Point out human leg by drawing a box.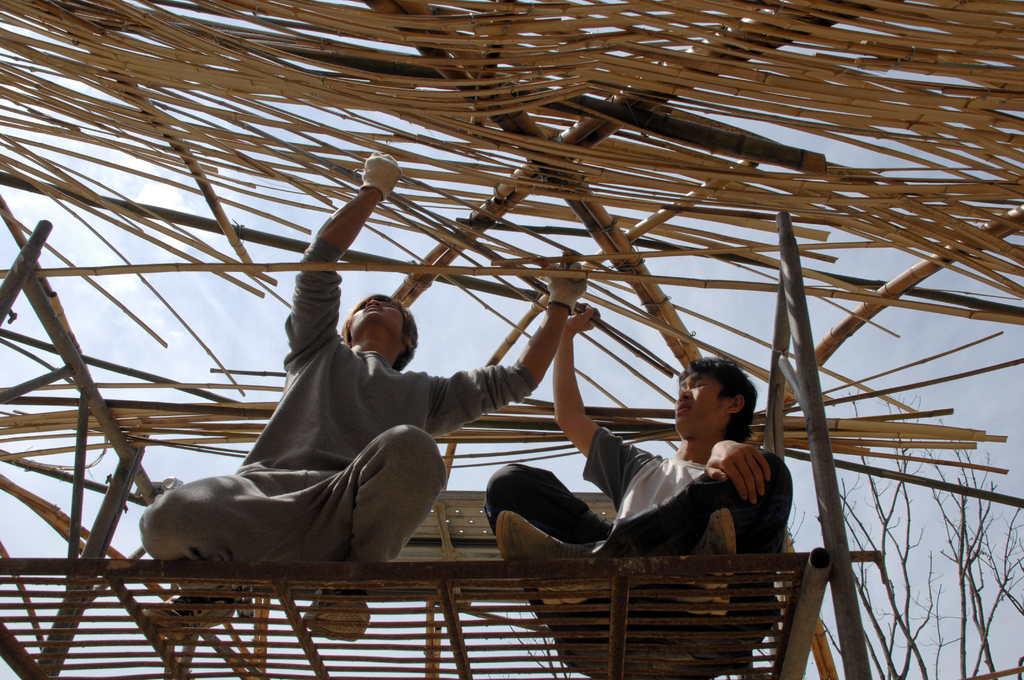
(left=296, top=419, right=448, bottom=644).
